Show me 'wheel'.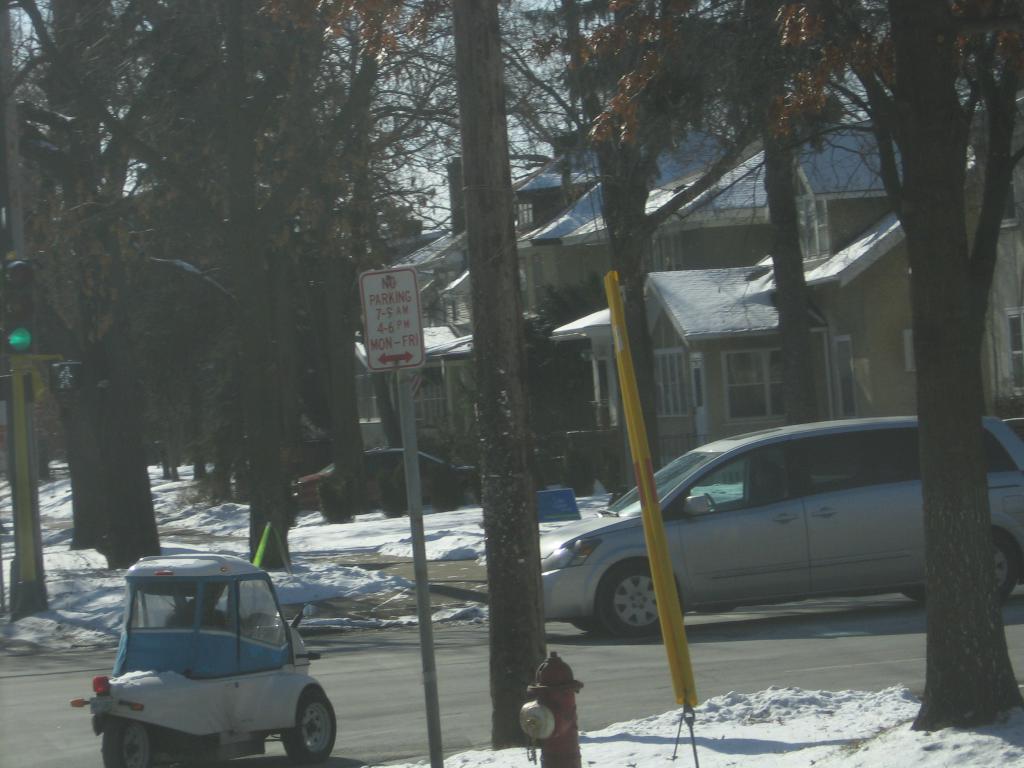
'wheel' is here: [x1=978, y1=527, x2=1022, y2=598].
